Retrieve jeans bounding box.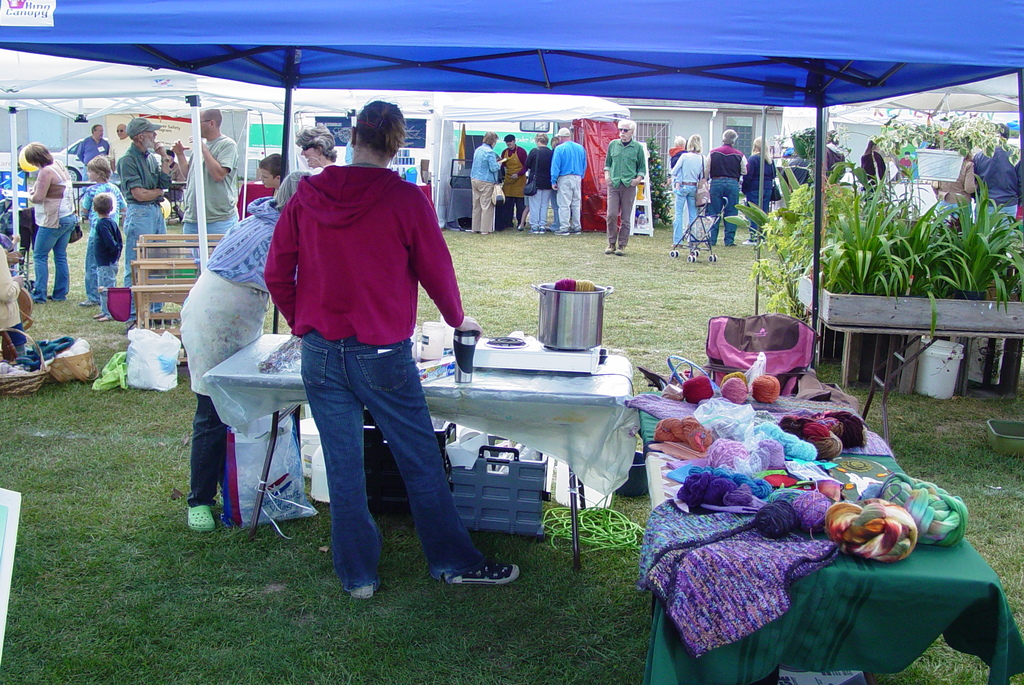
Bounding box: (left=527, top=191, right=552, bottom=229).
